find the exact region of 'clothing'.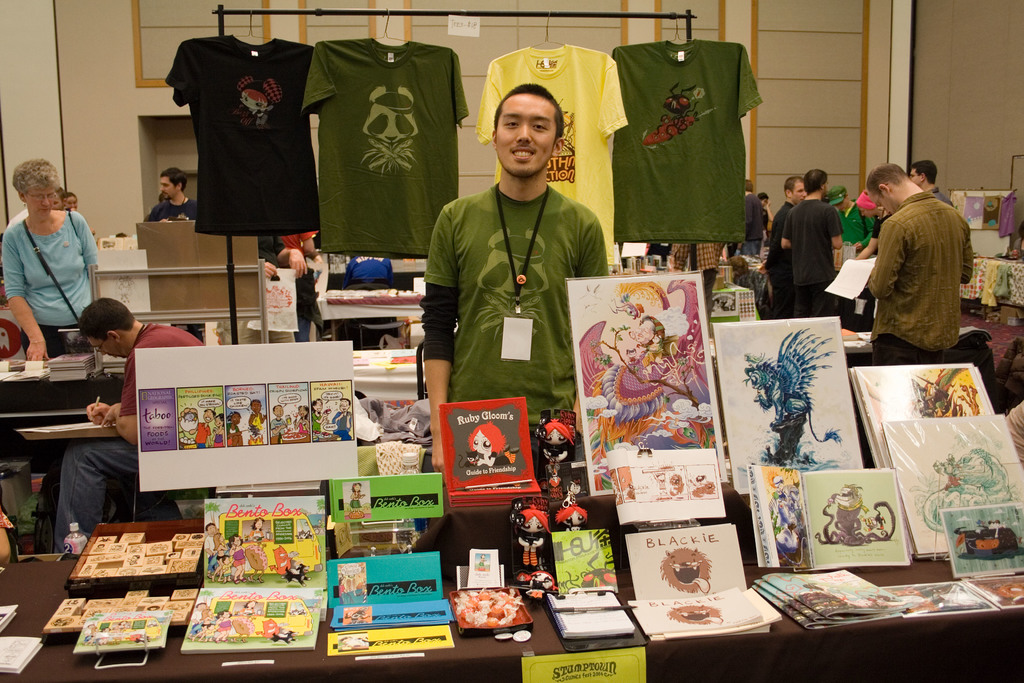
Exact region: <region>213, 618, 235, 633</region>.
